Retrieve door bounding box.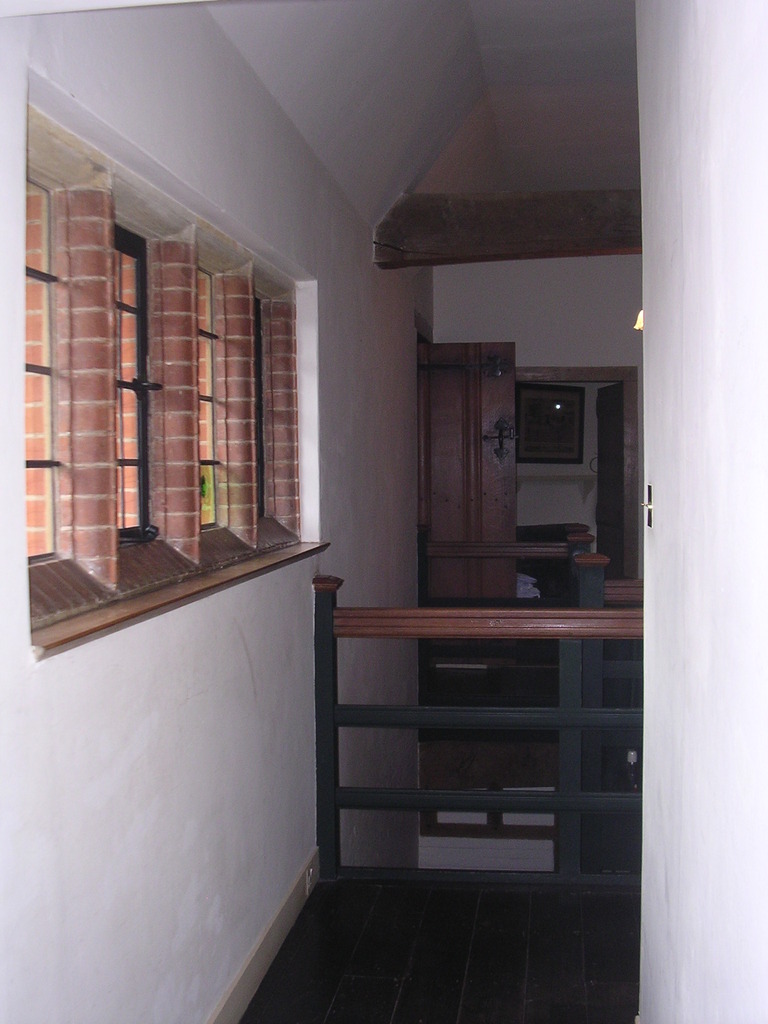
Bounding box: bbox=(414, 338, 519, 610).
